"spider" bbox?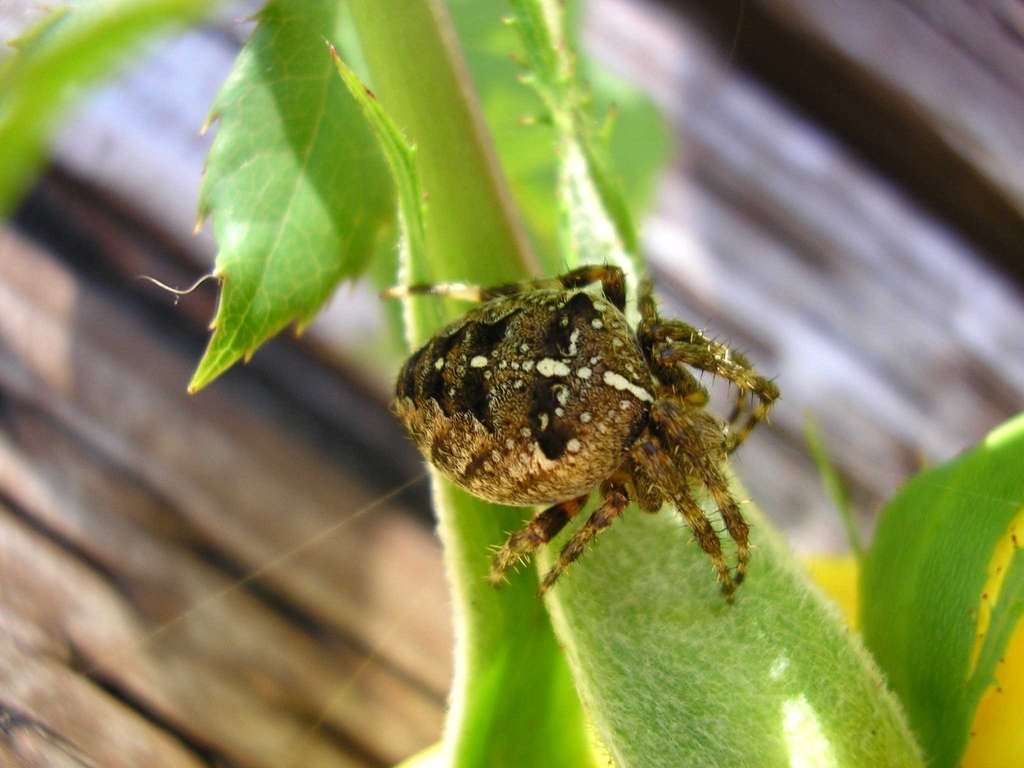
(374,256,791,607)
